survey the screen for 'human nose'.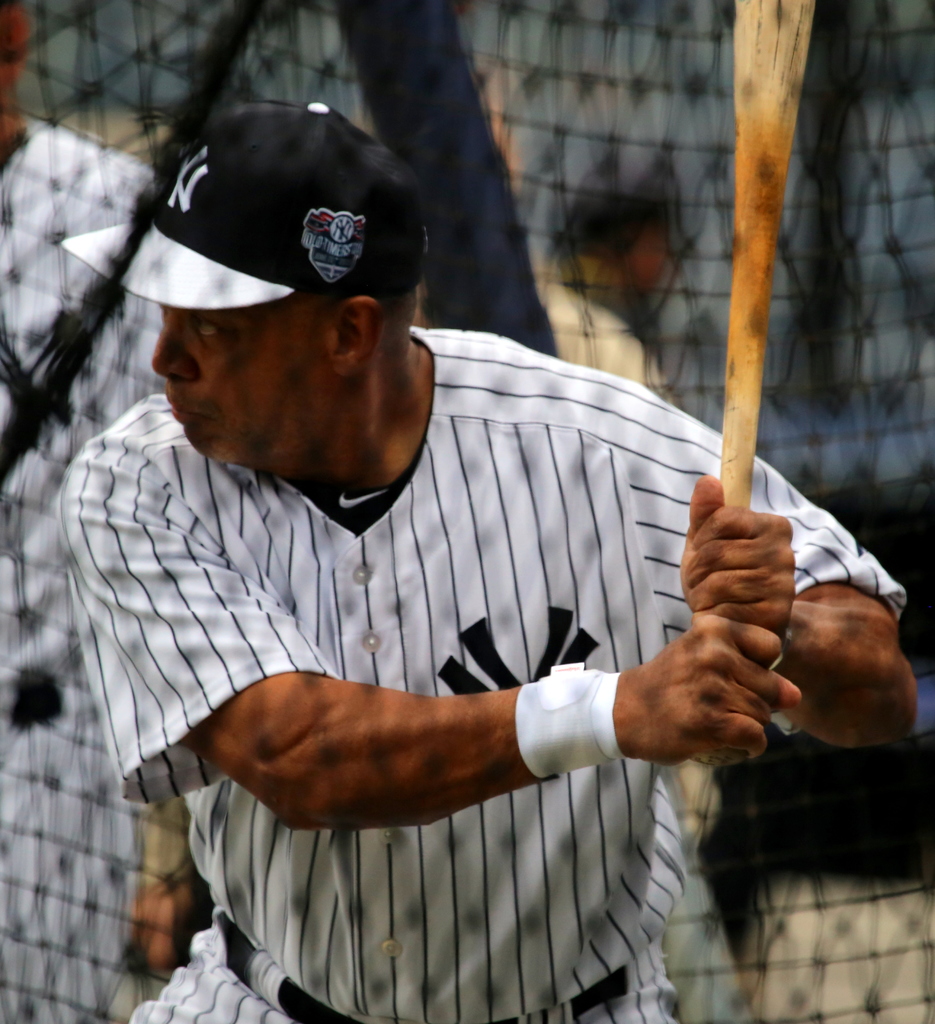
Survey found: x1=152, y1=320, x2=200, y2=385.
